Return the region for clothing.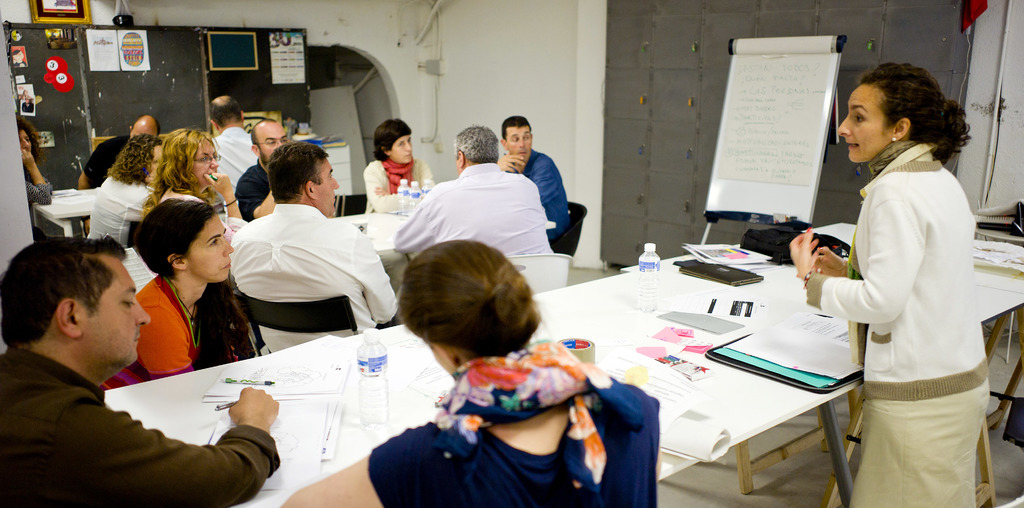
x1=209, y1=124, x2=259, y2=204.
